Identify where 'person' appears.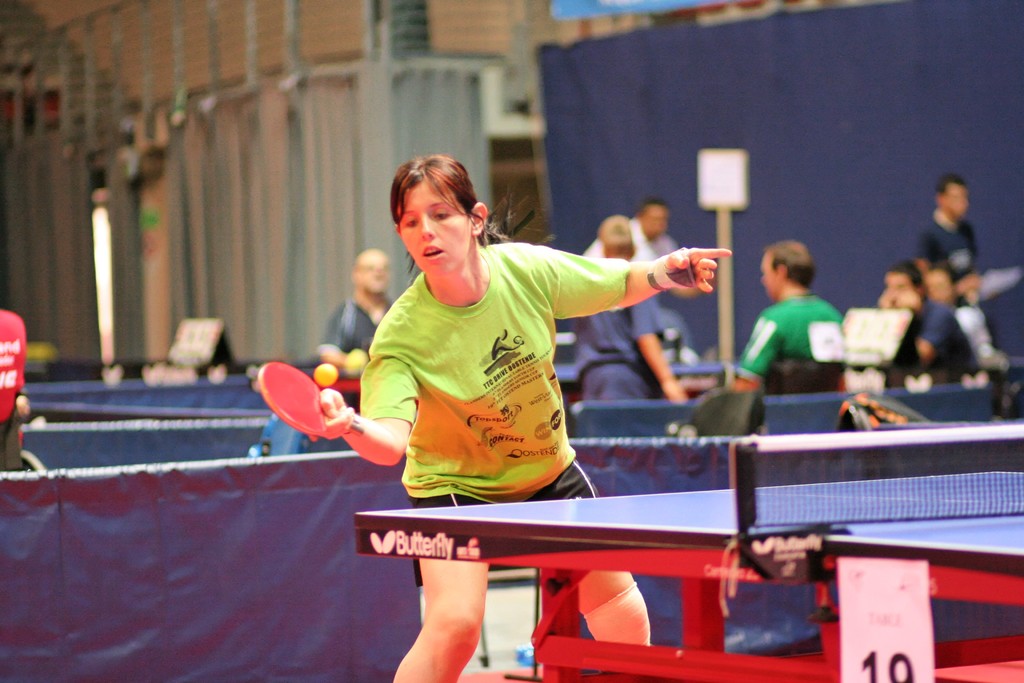
Appears at crop(319, 149, 736, 682).
